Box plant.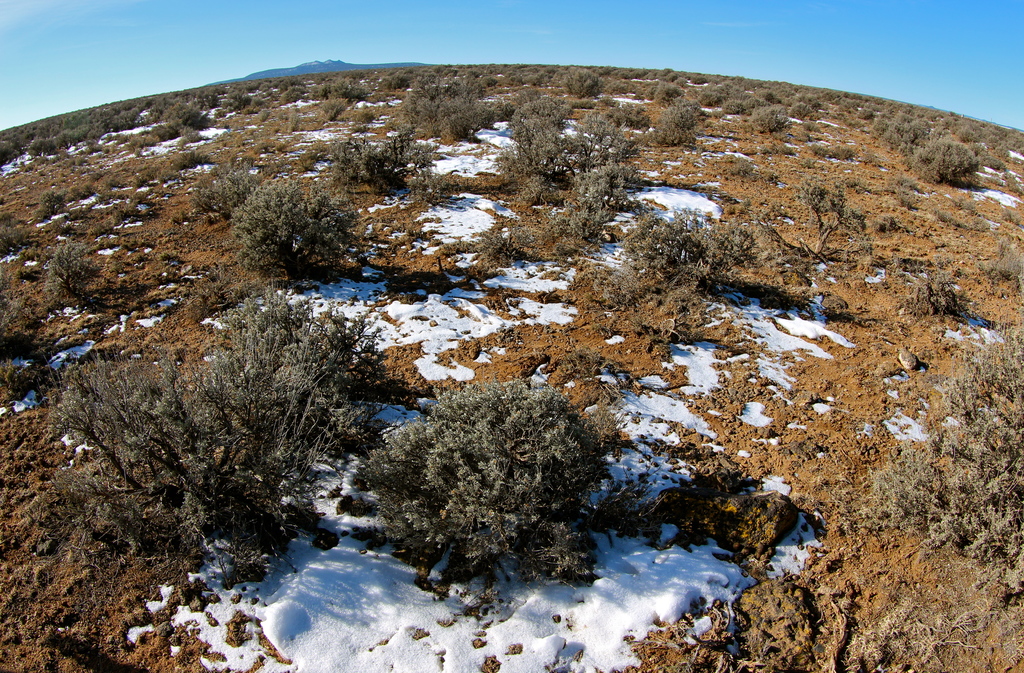
bbox(0, 225, 33, 254).
